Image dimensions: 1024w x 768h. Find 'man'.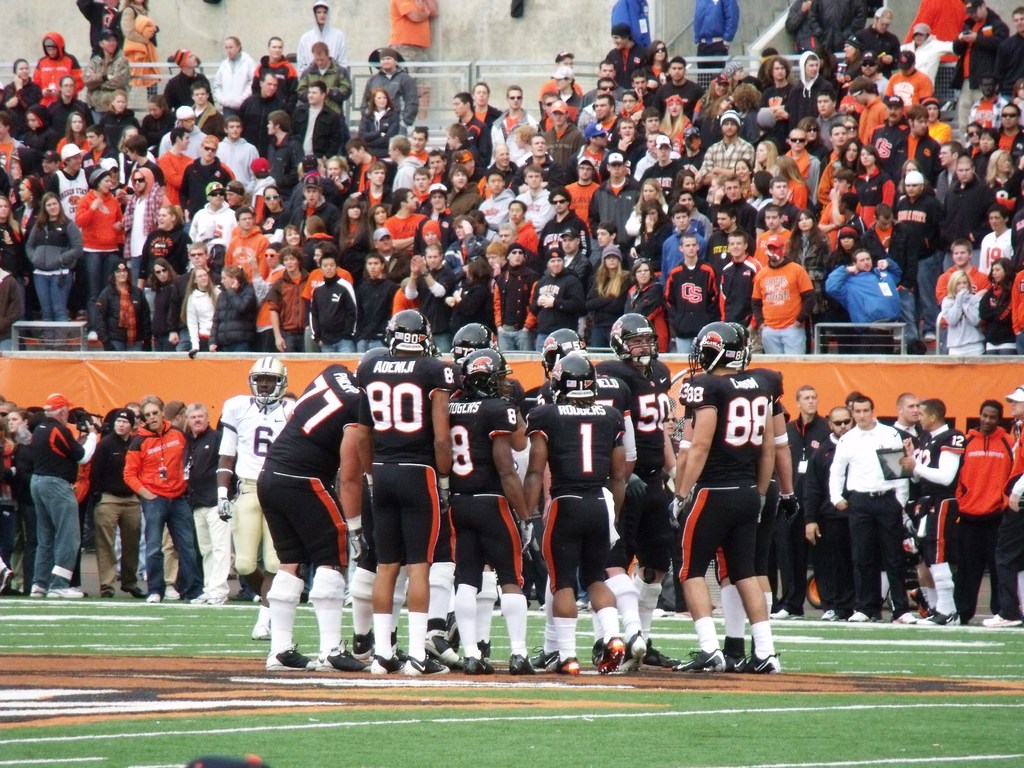
<region>523, 355, 627, 669</region>.
